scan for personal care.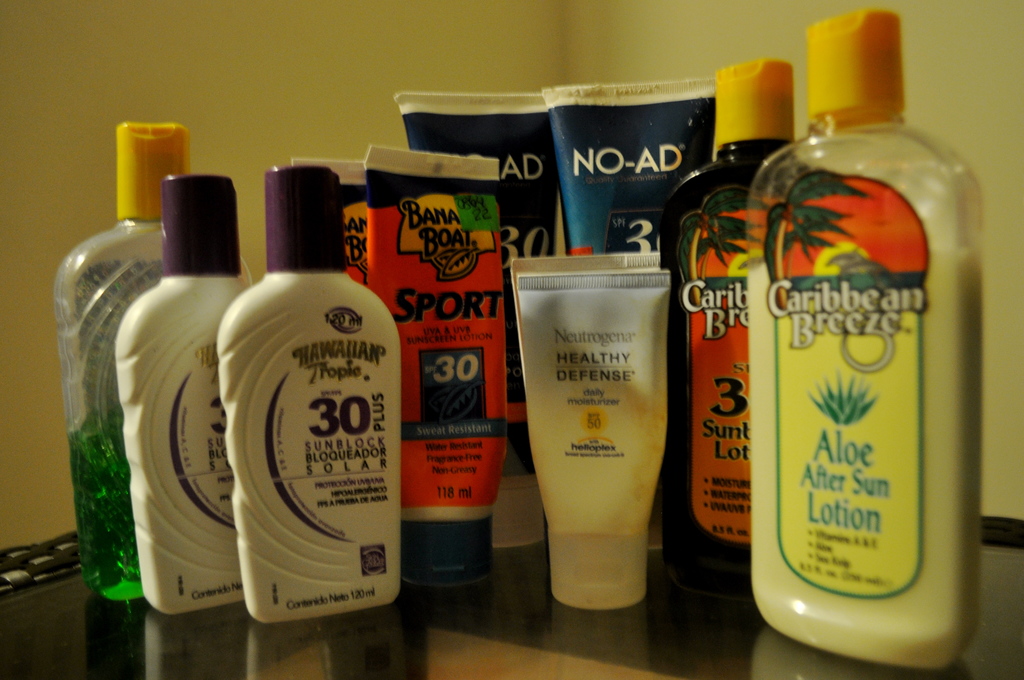
Scan result: x1=374 y1=147 x2=499 y2=581.
